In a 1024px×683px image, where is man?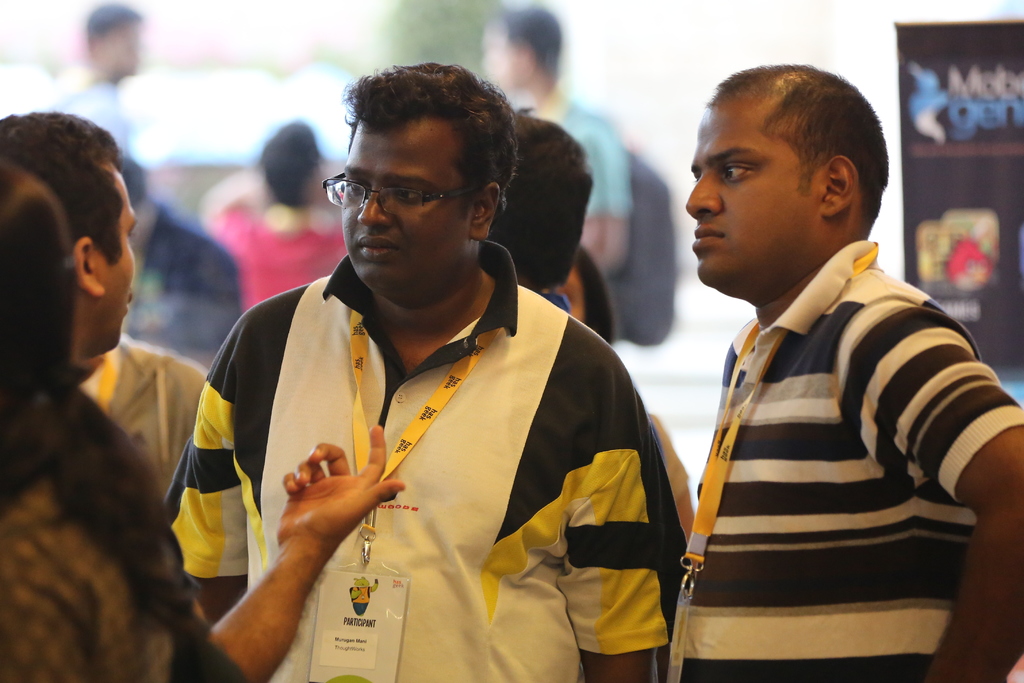
bbox=(487, 108, 595, 312).
